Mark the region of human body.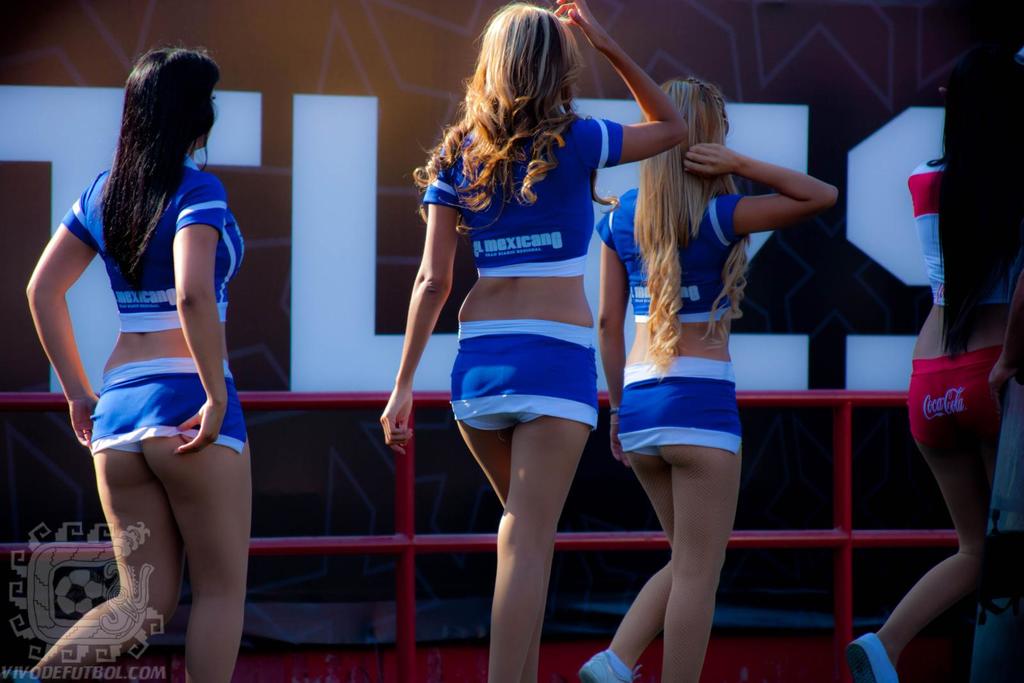
Region: [left=578, top=79, right=840, bottom=682].
